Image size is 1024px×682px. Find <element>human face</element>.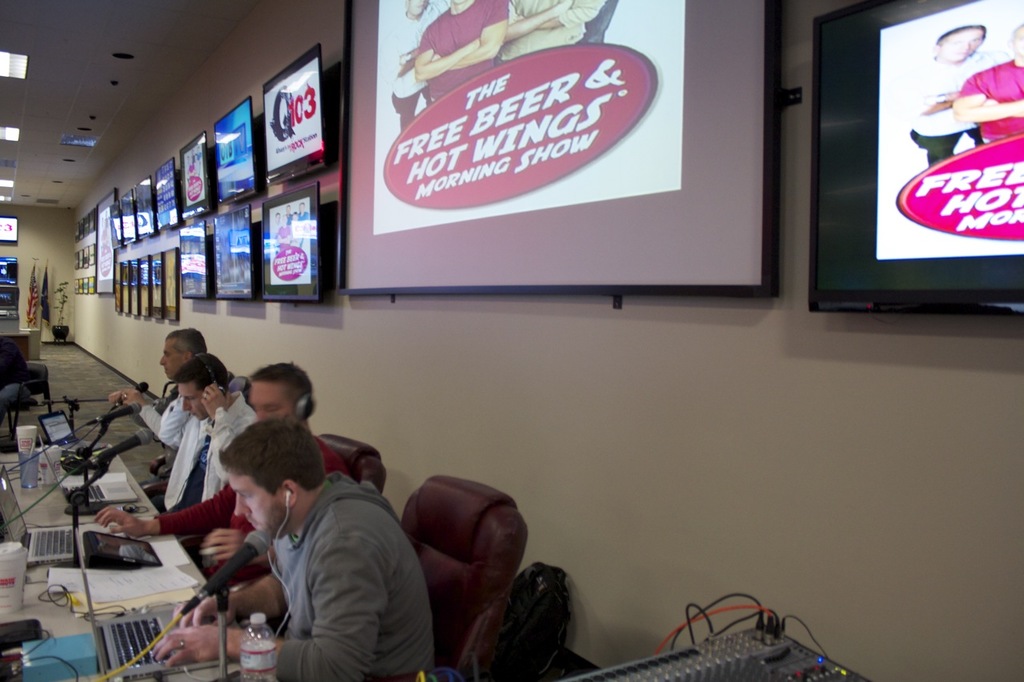
box=[249, 383, 291, 422].
